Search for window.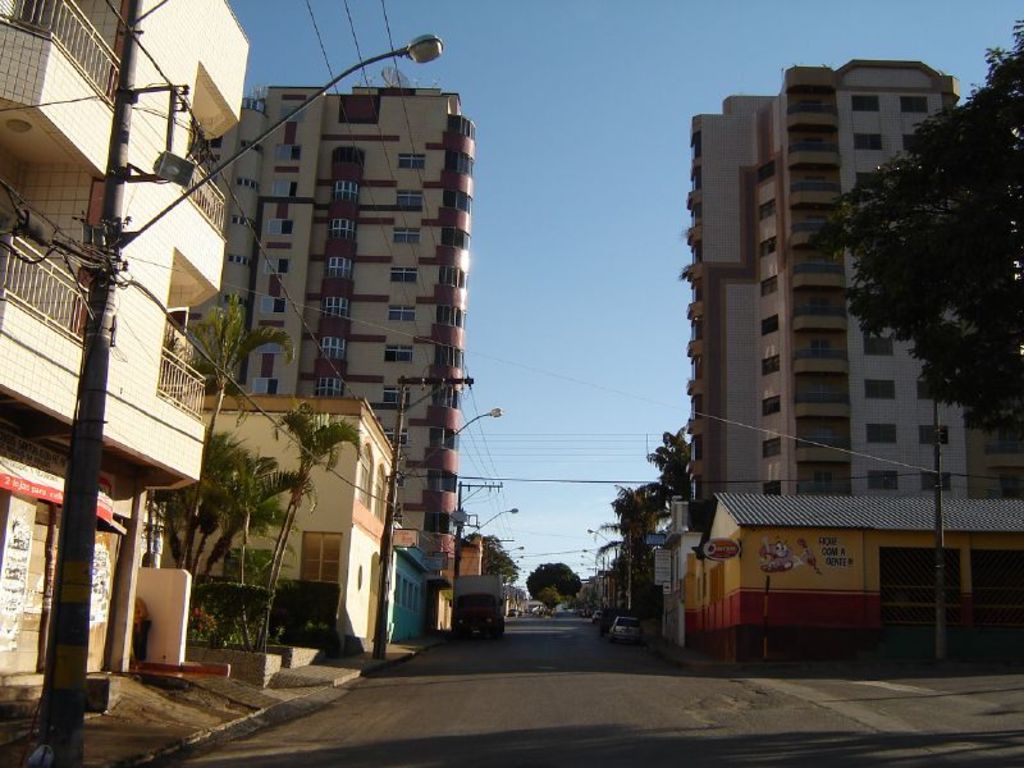
Found at pyautogui.locateOnScreen(916, 421, 950, 444).
